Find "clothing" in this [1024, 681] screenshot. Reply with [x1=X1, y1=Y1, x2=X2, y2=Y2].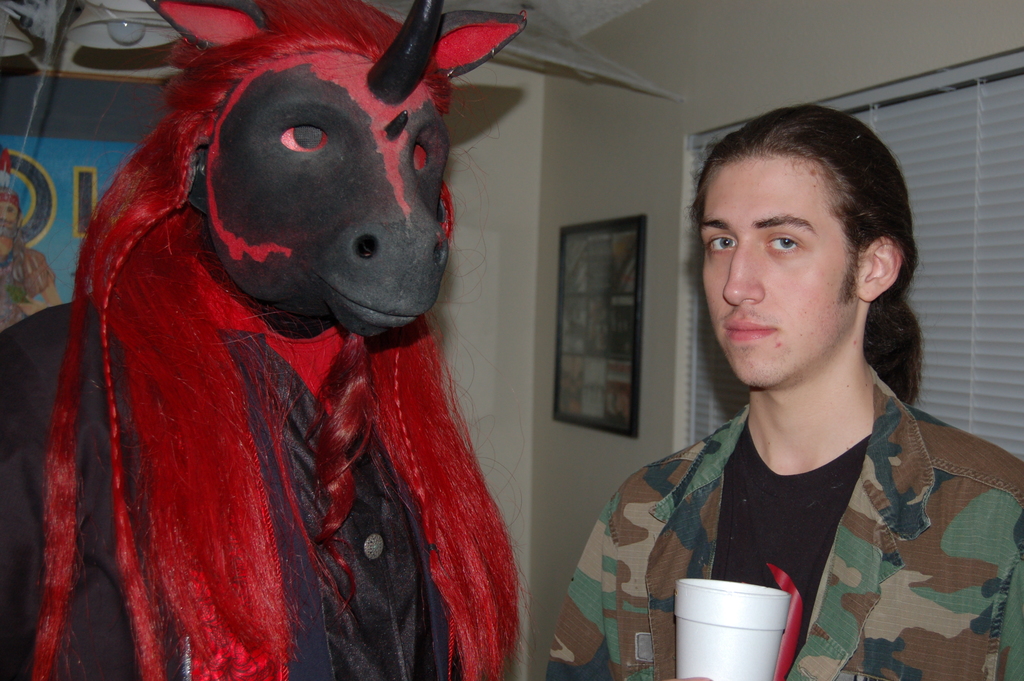
[x1=582, y1=345, x2=1001, y2=664].
